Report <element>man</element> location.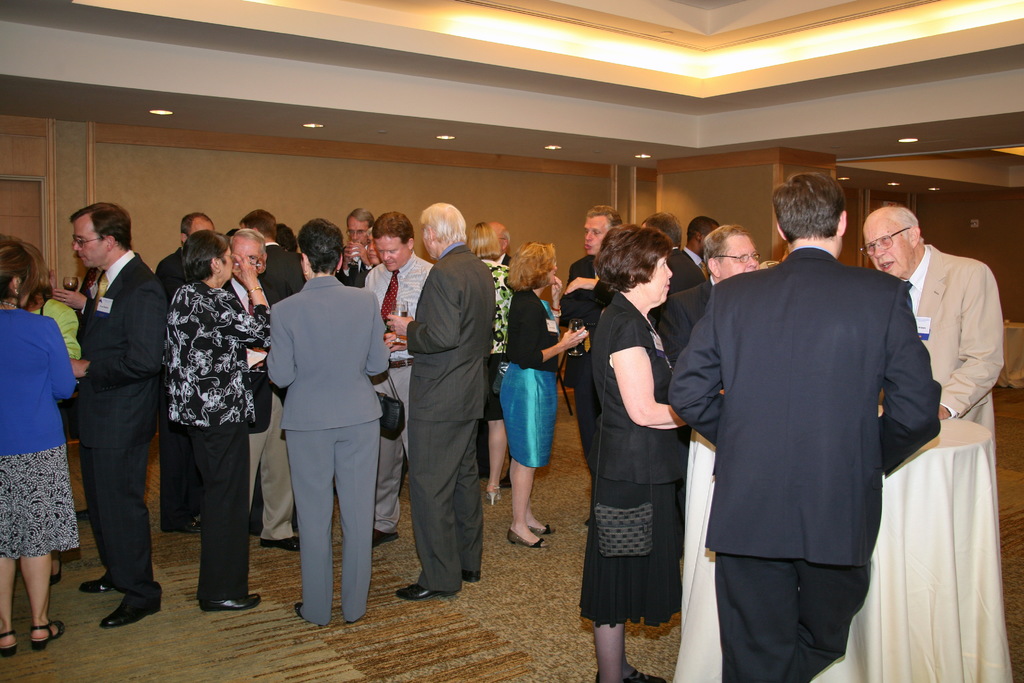
Report: {"x1": 52, "y1": 183, "x2": 171, "y2": 624}.
